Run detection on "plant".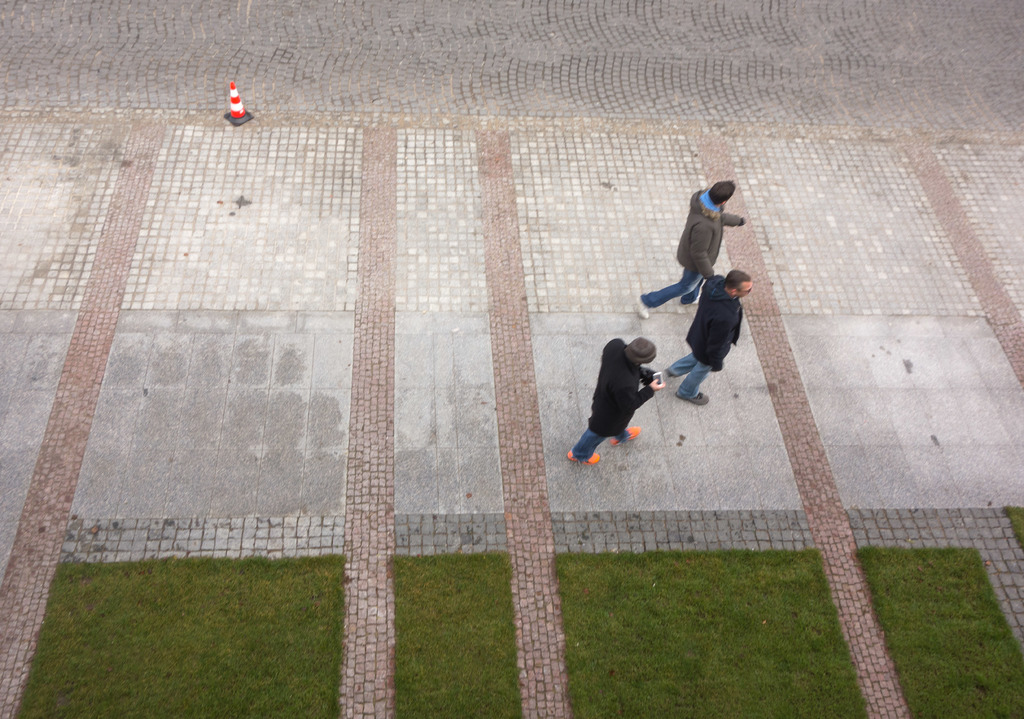
Result: (1002, 502, 1023, 544).
